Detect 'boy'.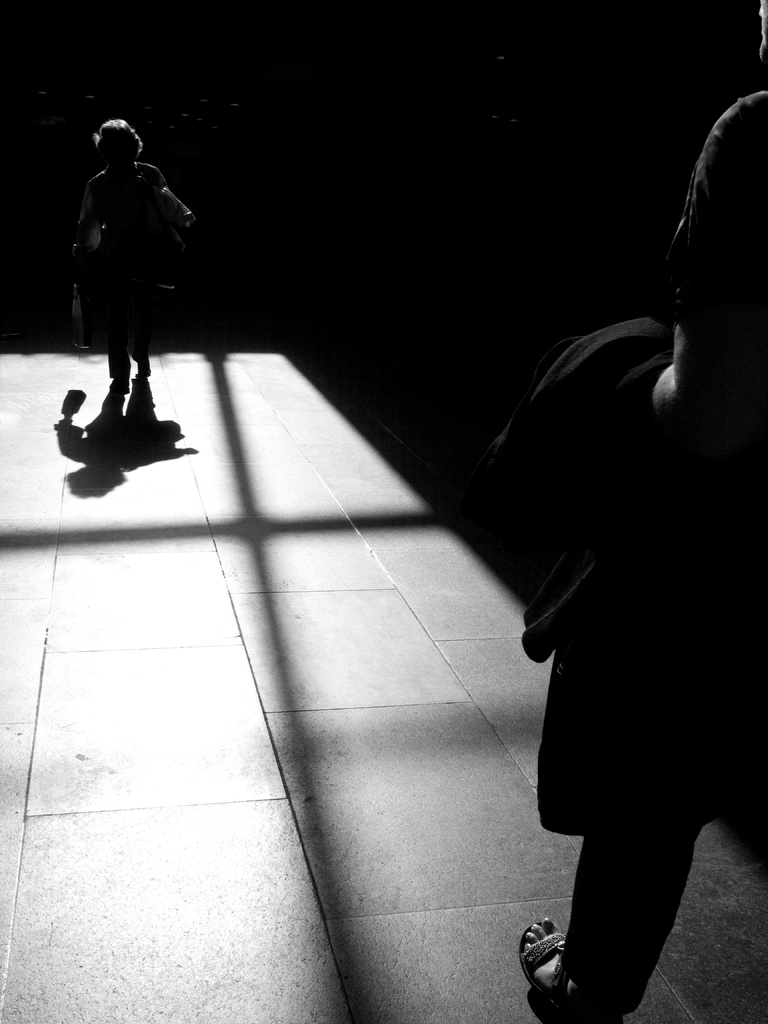
Detected at x1=550, y1=89, x2=767, y2=1023.
